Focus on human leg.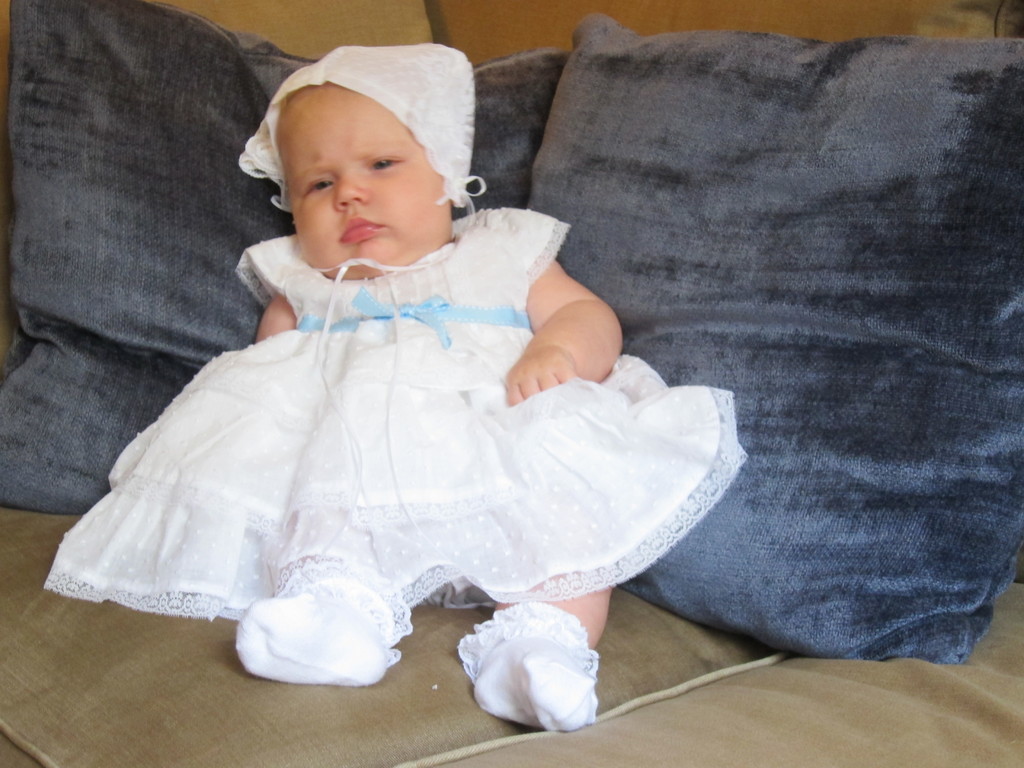
Focused at 456,569,616,736.
